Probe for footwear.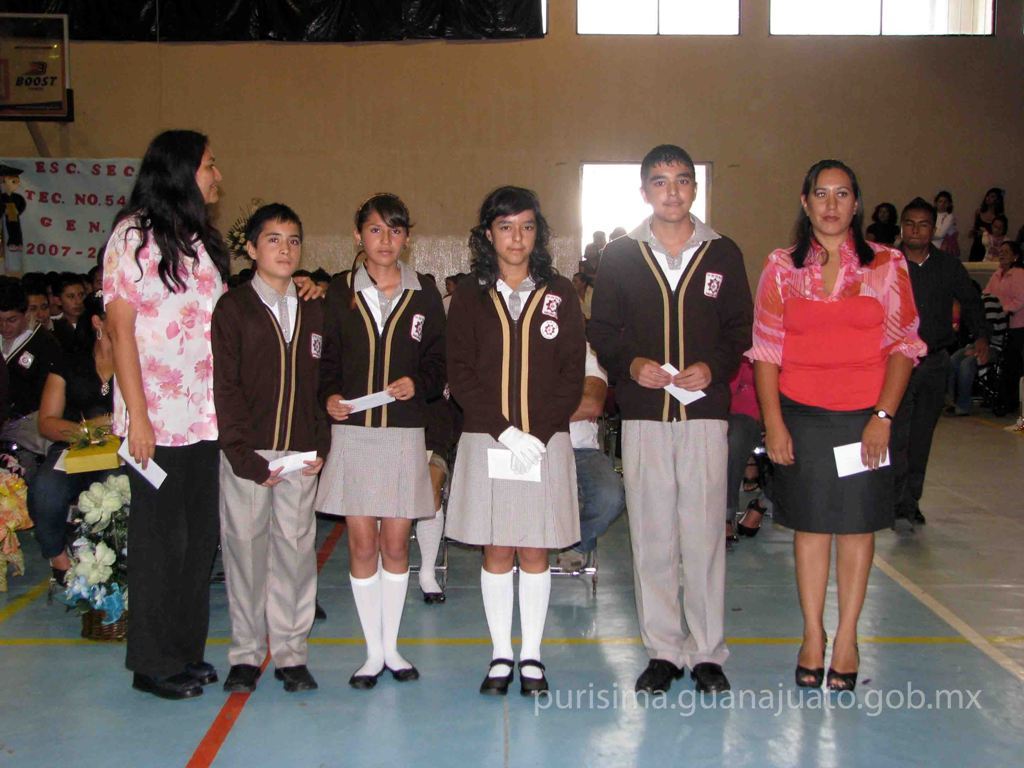
Probe result: <box>423,577,447,602</box>.
